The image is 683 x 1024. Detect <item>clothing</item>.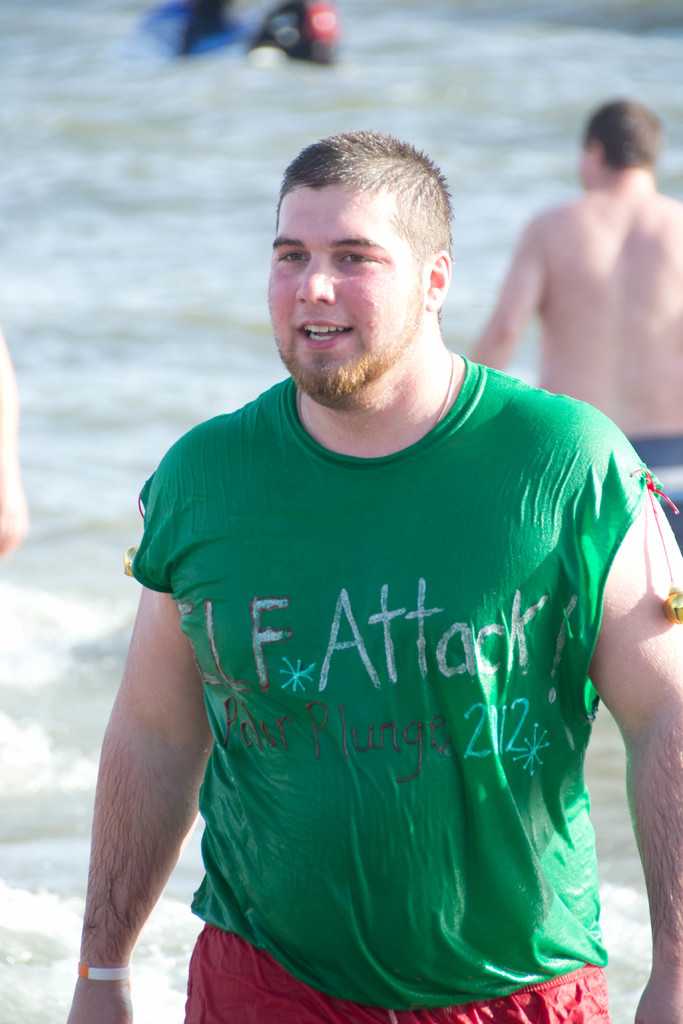
Detection: 623,436,682,555.
